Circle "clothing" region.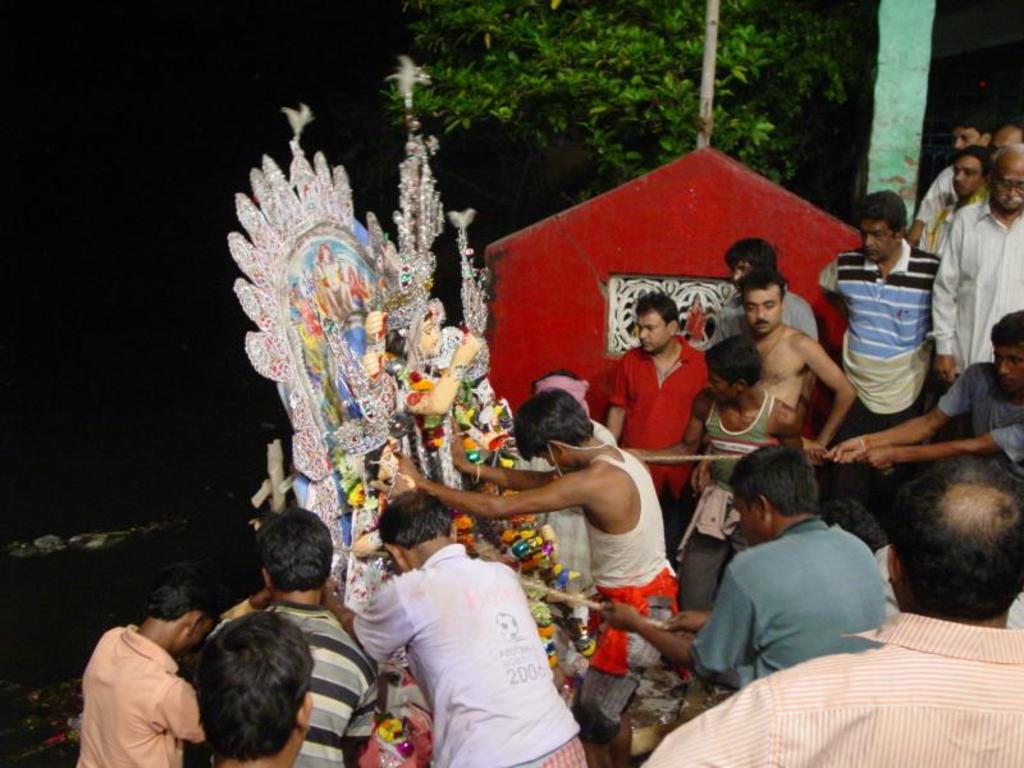
Region: [933,348,1023,502].
